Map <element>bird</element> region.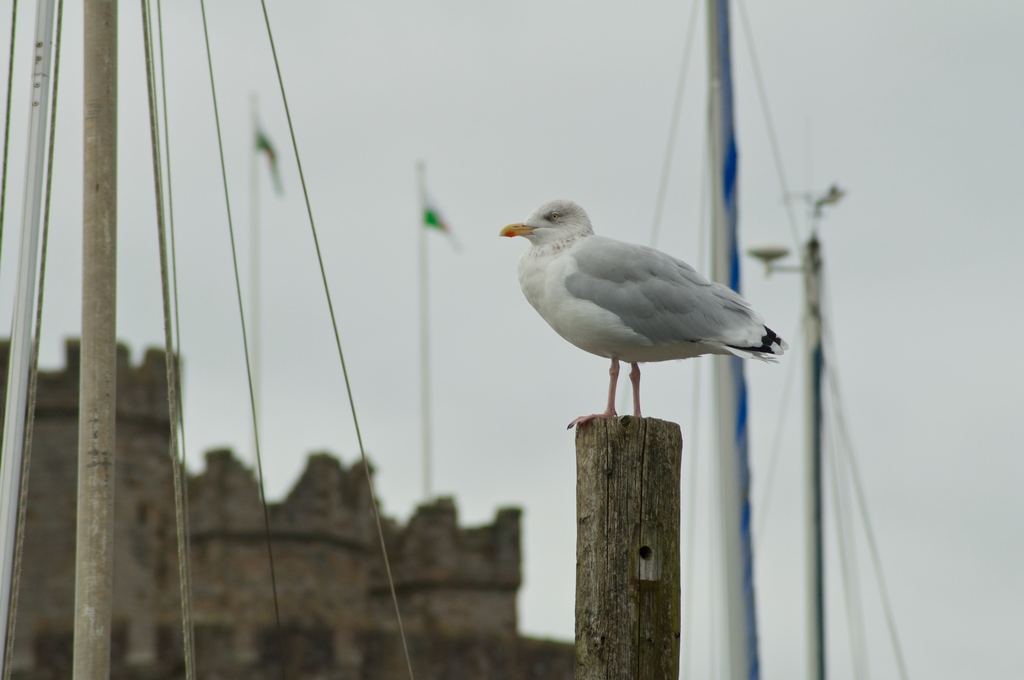
Mapped to 497:215:781:425.
